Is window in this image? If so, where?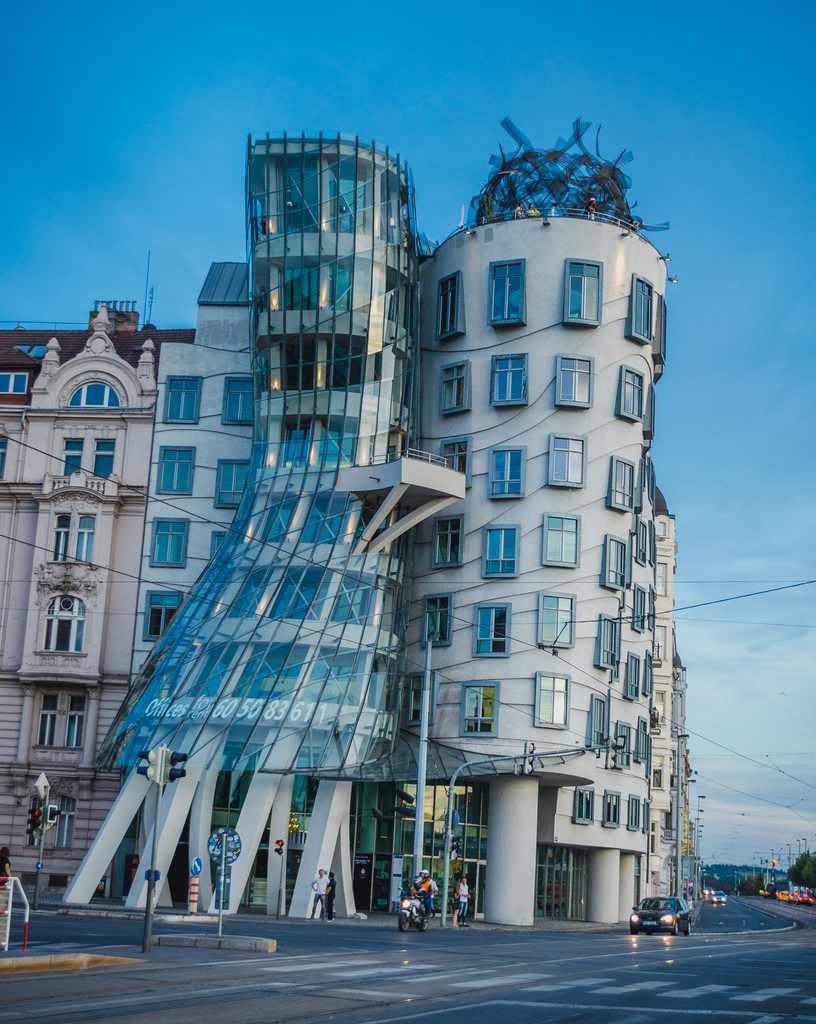
Yes, at (644,798,651,836).
